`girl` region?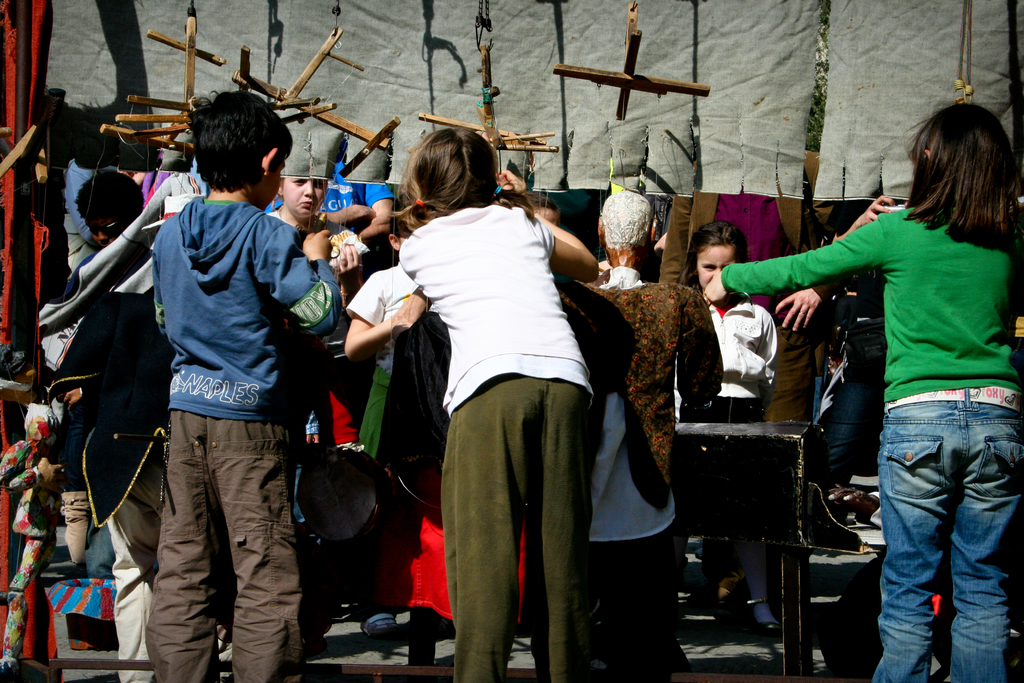
341/212/446/462
